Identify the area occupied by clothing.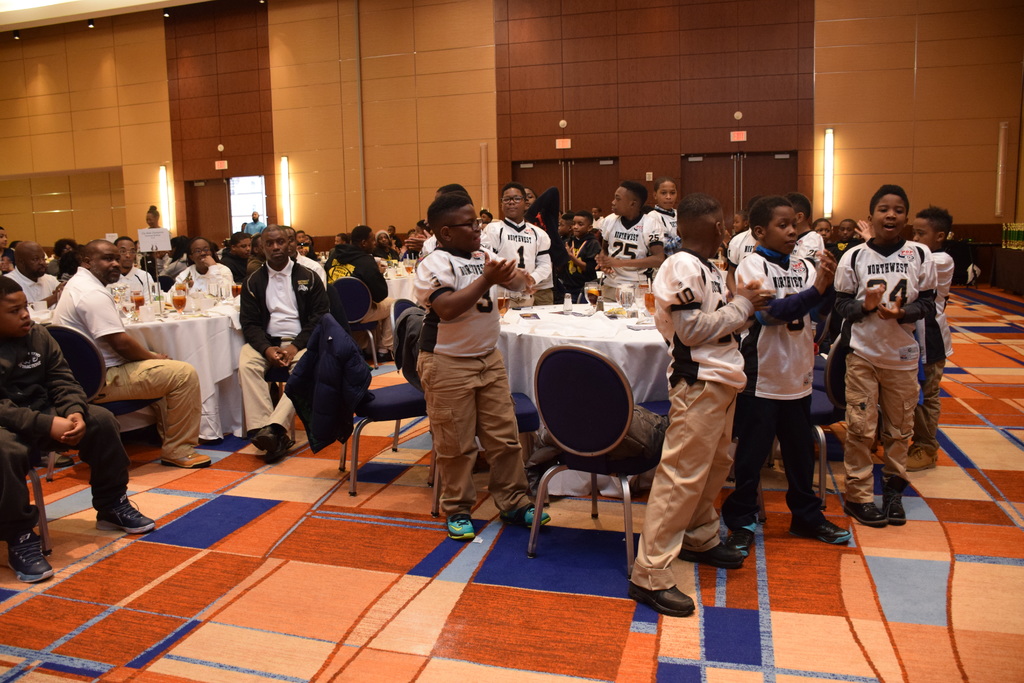
Area: (x1=723, y1=230, x2=763, y2=469).
